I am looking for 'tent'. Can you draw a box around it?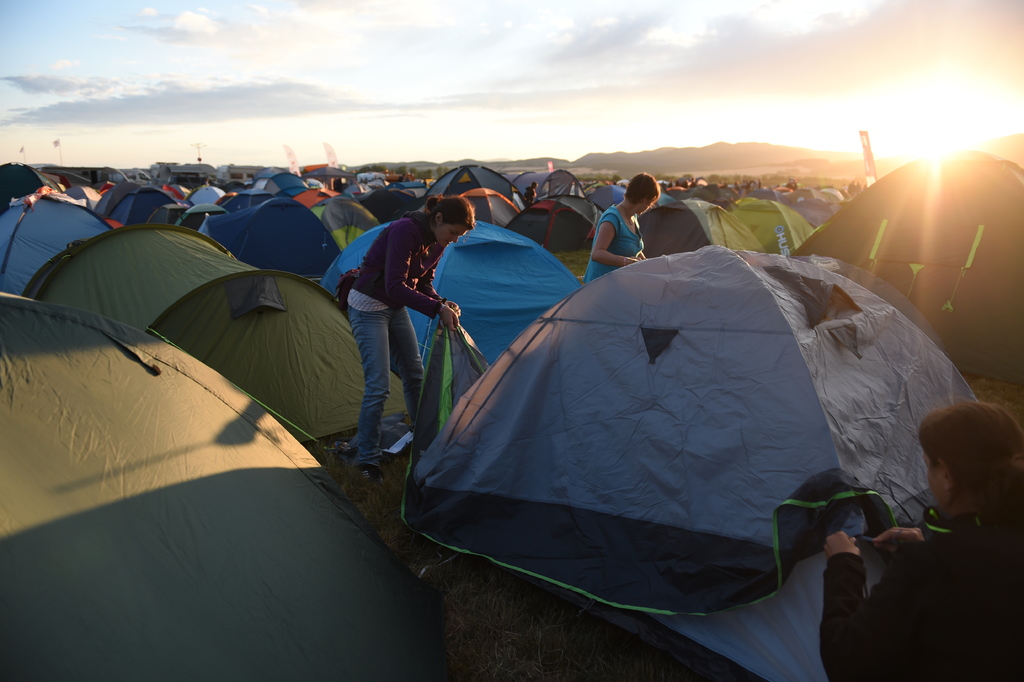
Sure, the bounding box is bbox=[223, 194, 267, 208].
